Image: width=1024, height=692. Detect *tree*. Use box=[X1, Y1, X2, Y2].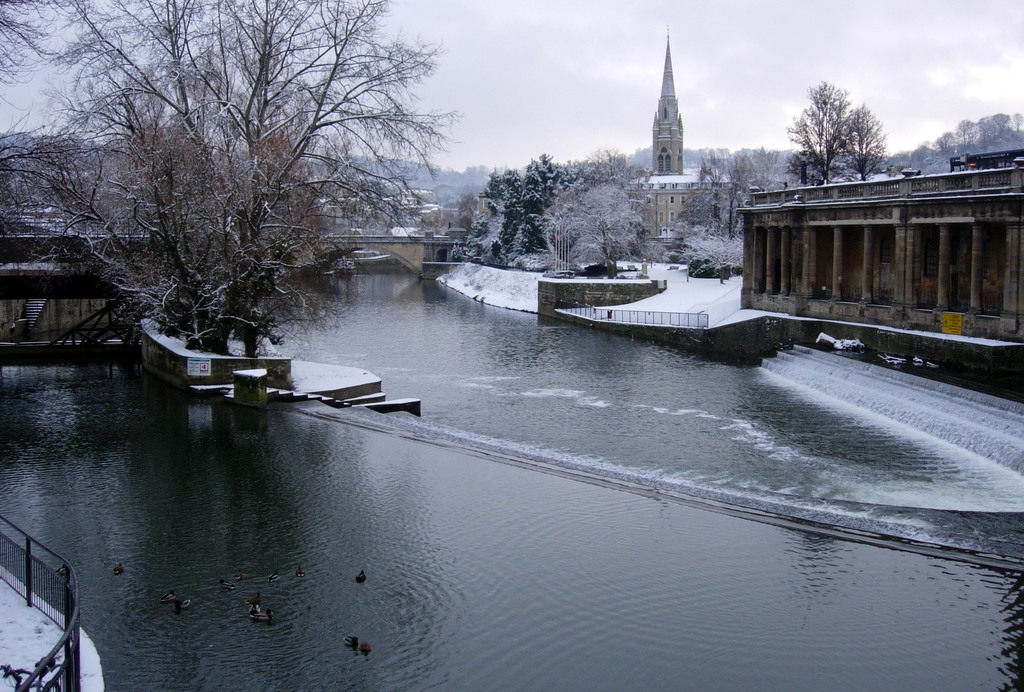
box=[785, 78, 851, 183].
